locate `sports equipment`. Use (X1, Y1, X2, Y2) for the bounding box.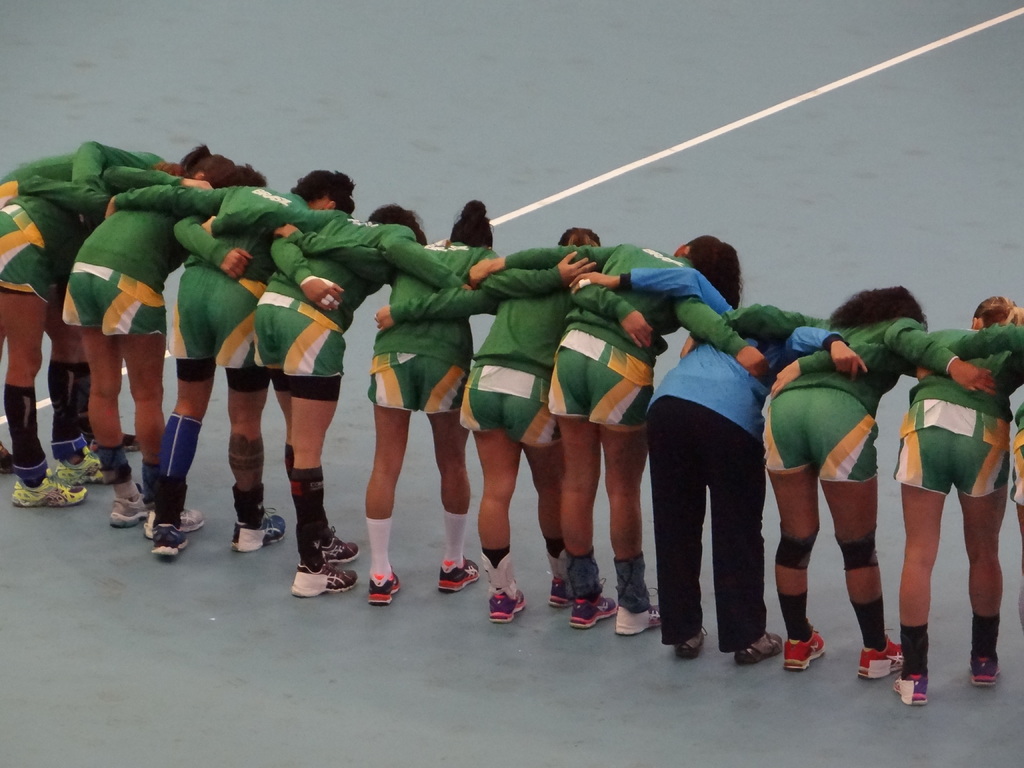
(230, 504, 287, 553).
